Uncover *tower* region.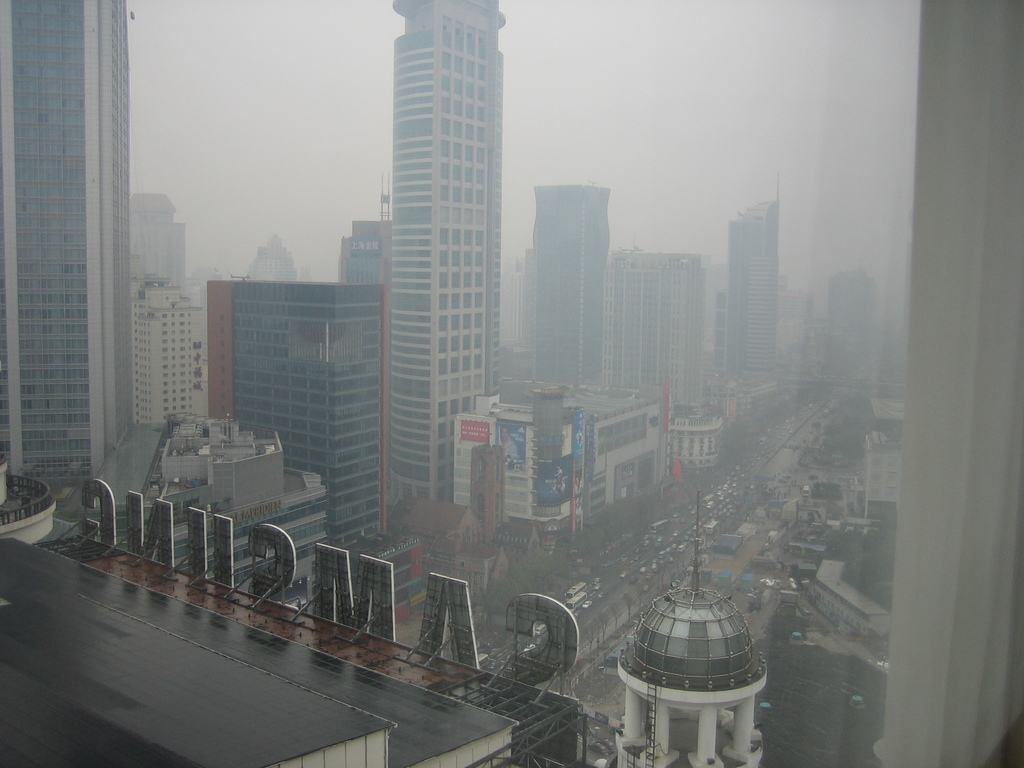
Uncovered: region(597, 248, 712, 406).
